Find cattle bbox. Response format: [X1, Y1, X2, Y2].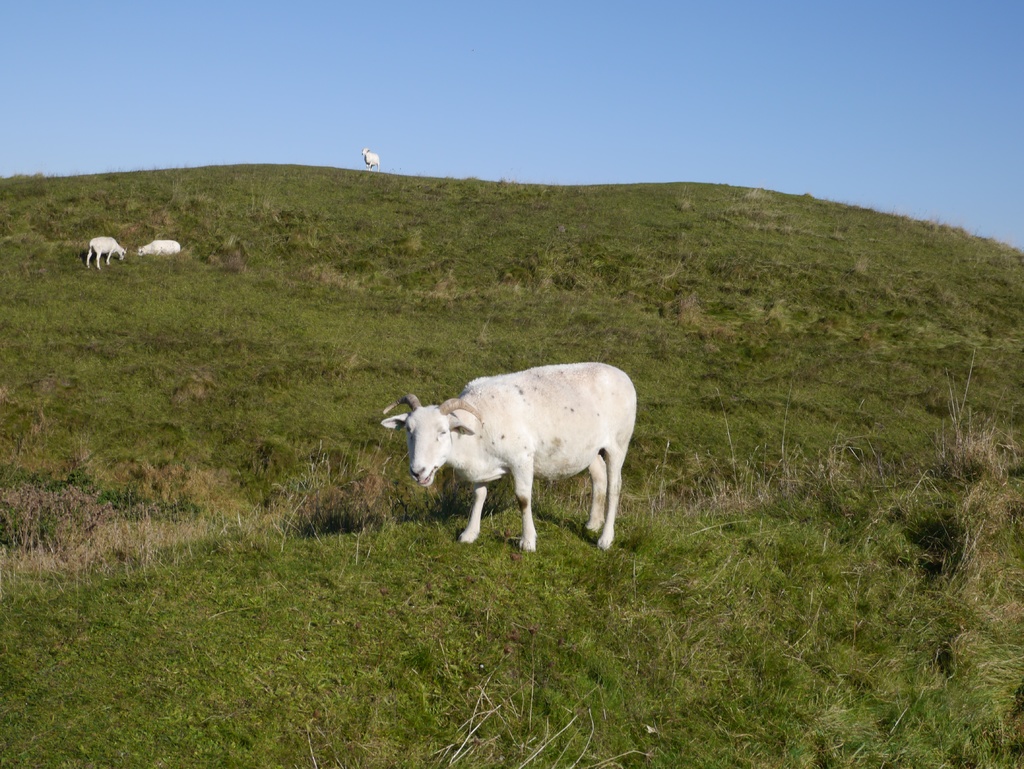
[376, 362, 649, 560].
